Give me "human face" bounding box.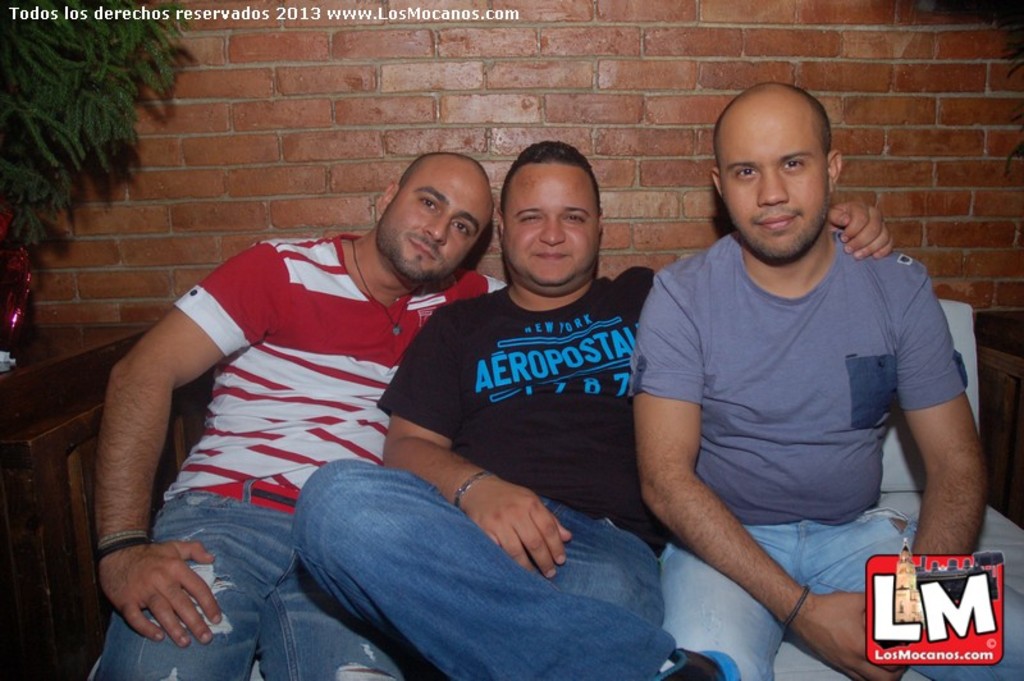
pyautogui.locateOnScreen(380, 159, 497, 282).
